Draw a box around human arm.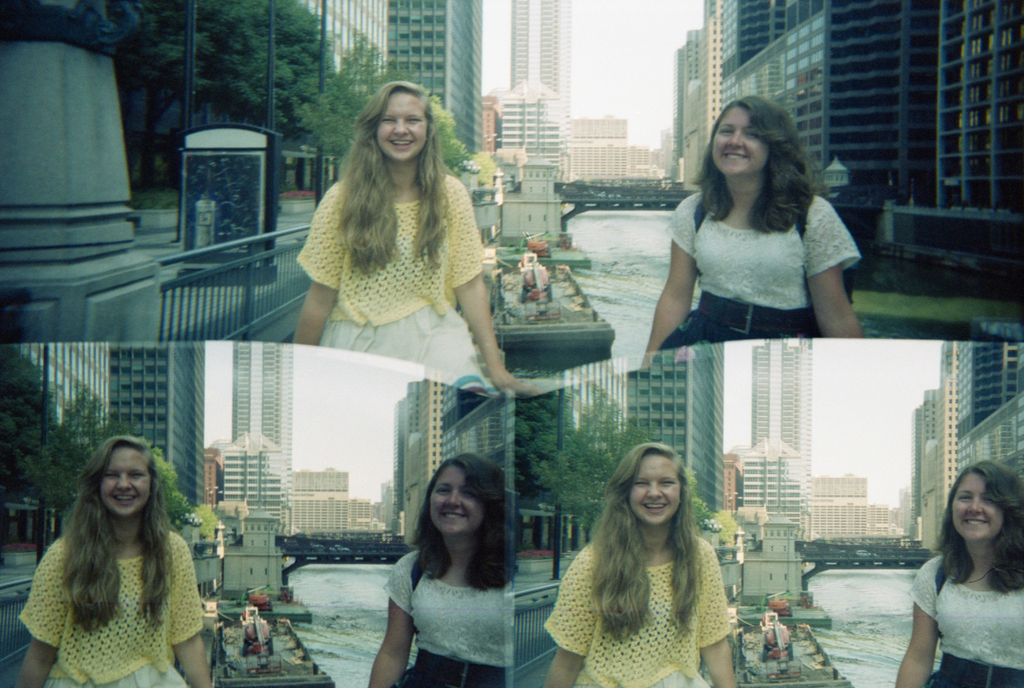
rect(294, 197, 346, 347).
